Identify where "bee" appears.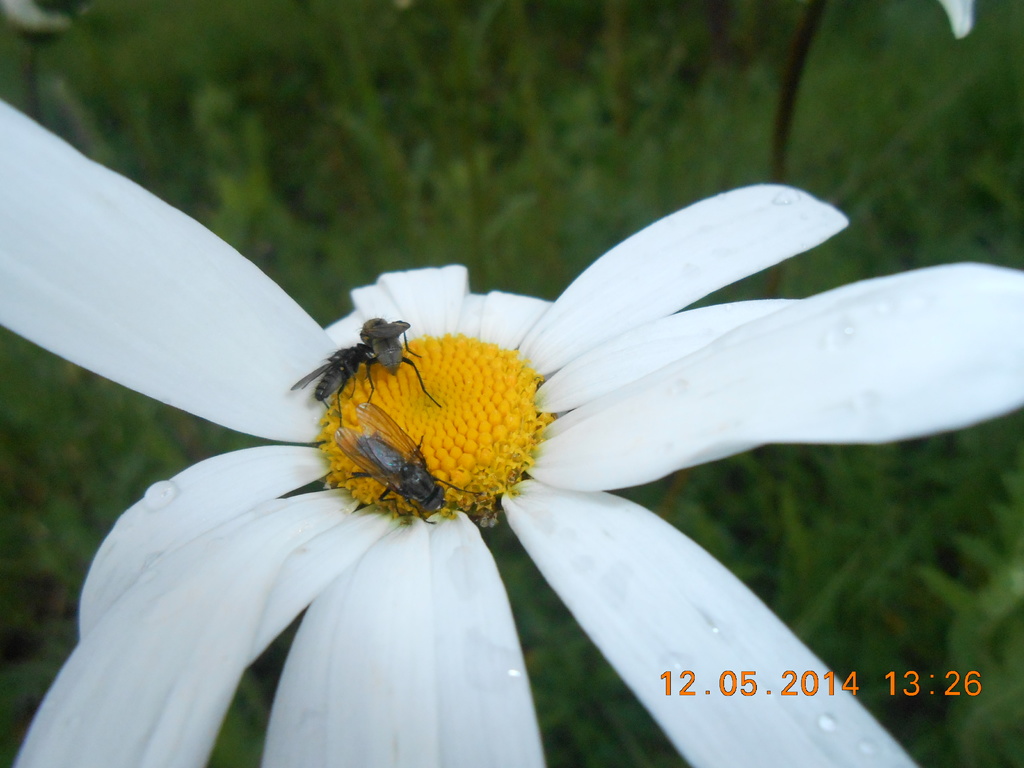
Appears at select_region(324, 399, 481, 530).
